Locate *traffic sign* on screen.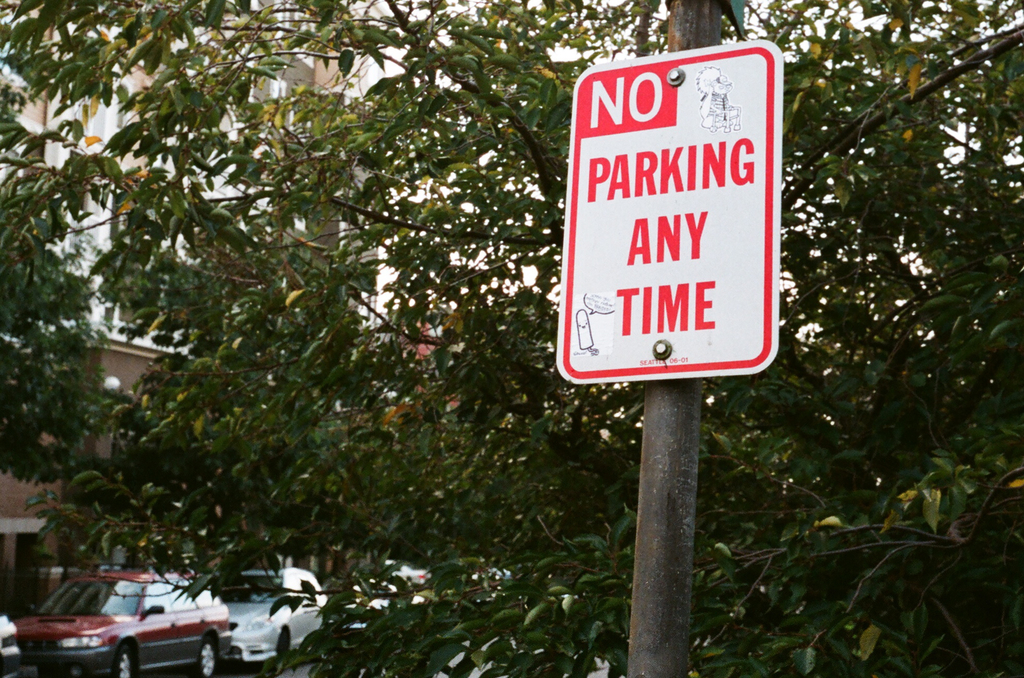
On screen at x1=551, y1=31, x2=781, y2=386.
